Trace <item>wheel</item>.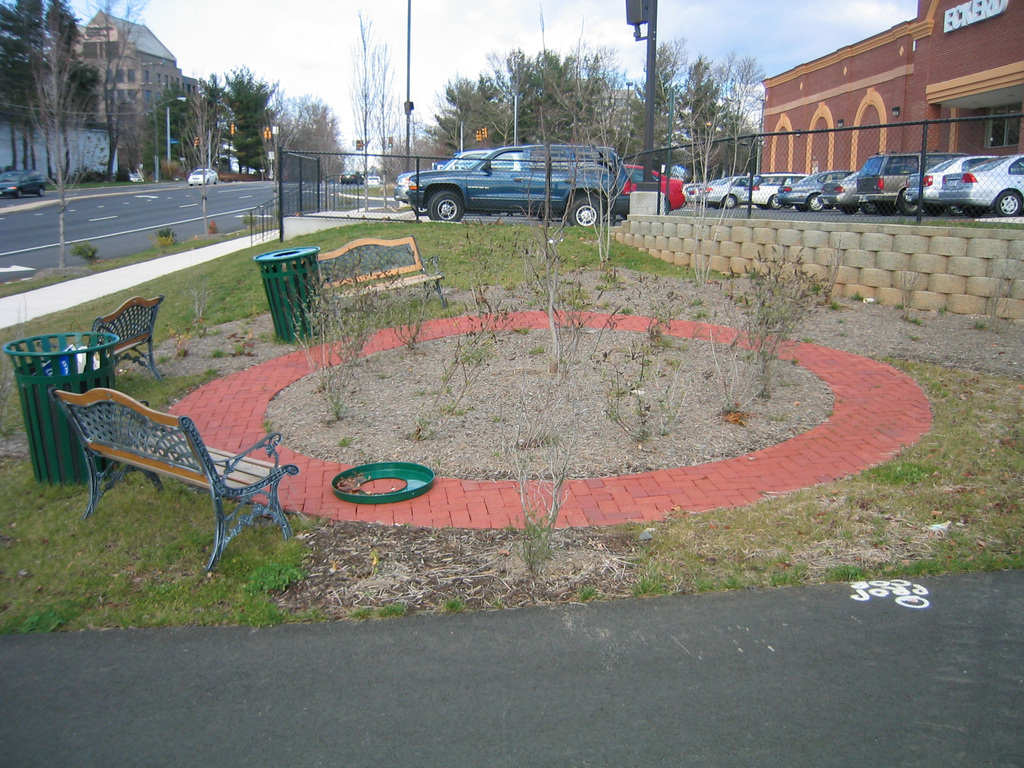
Traced to [891,188,916,214].
